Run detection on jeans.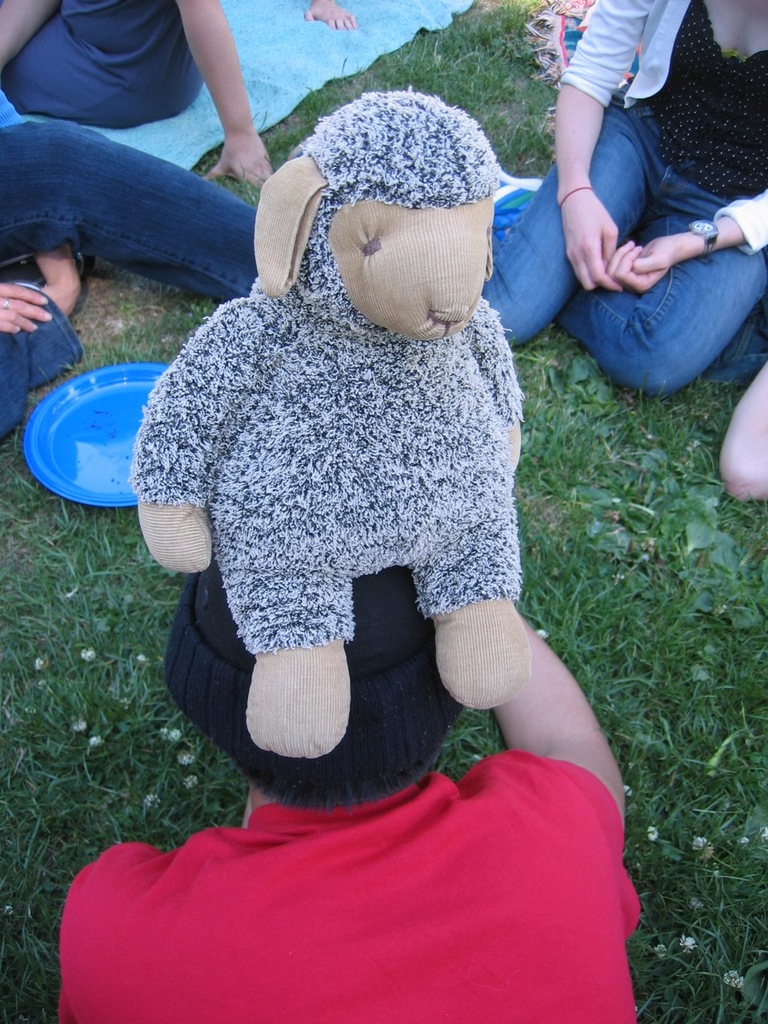
Result: bbox=(0, 122, 249, 432).
